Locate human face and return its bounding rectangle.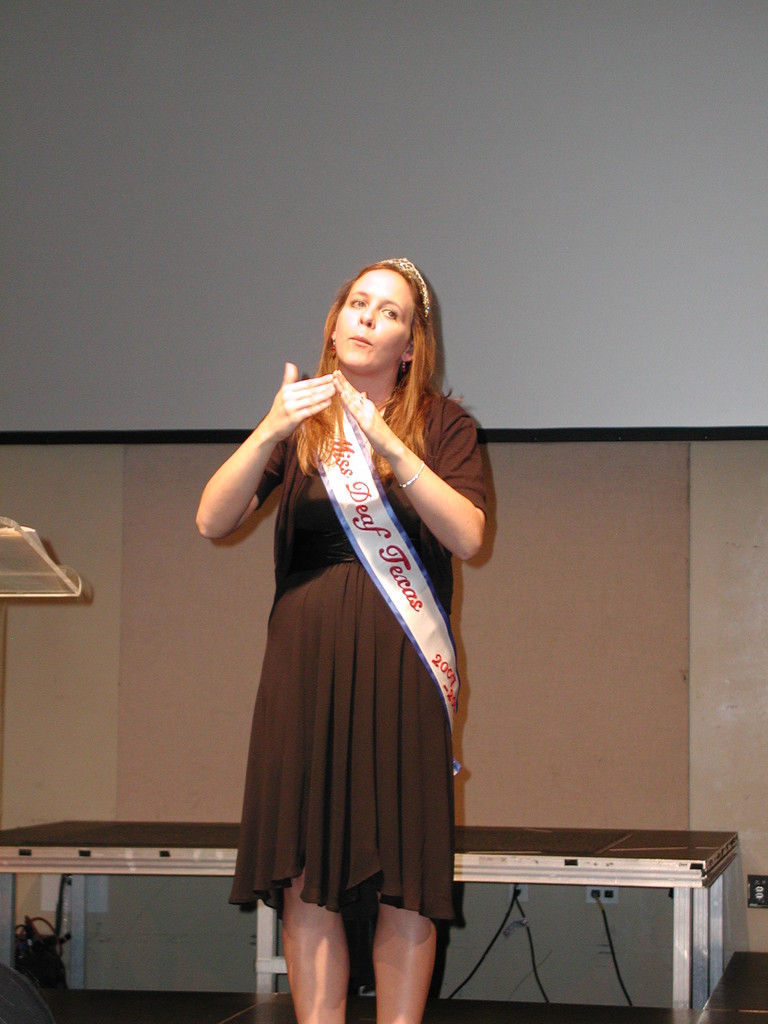
l=338, t=271, r=412, b=376.
